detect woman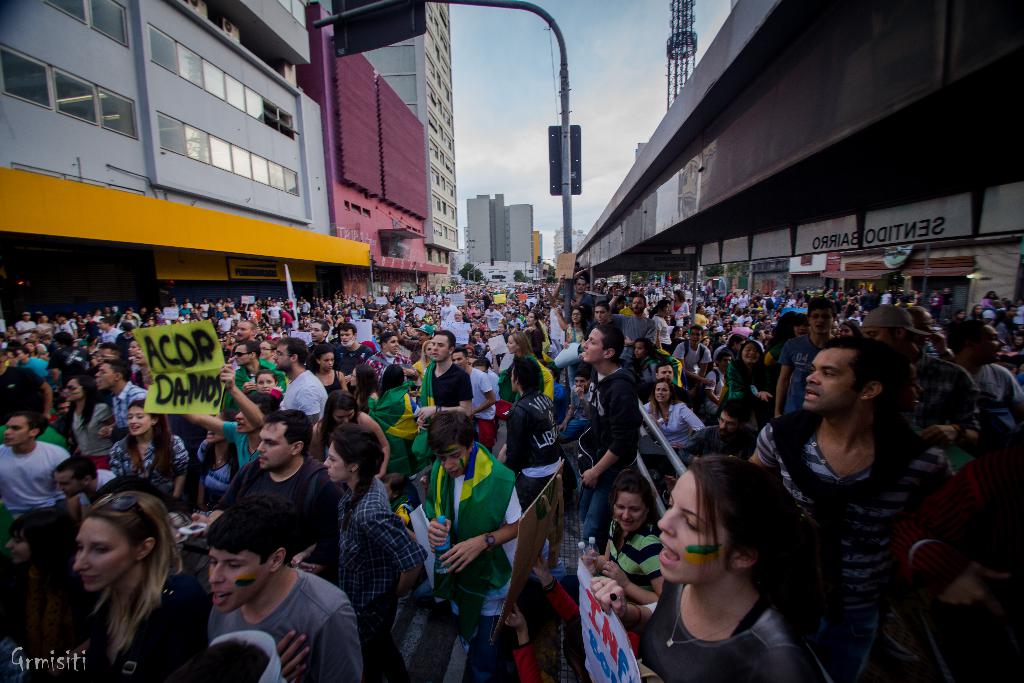
rect(524, 309, 543, 355)
